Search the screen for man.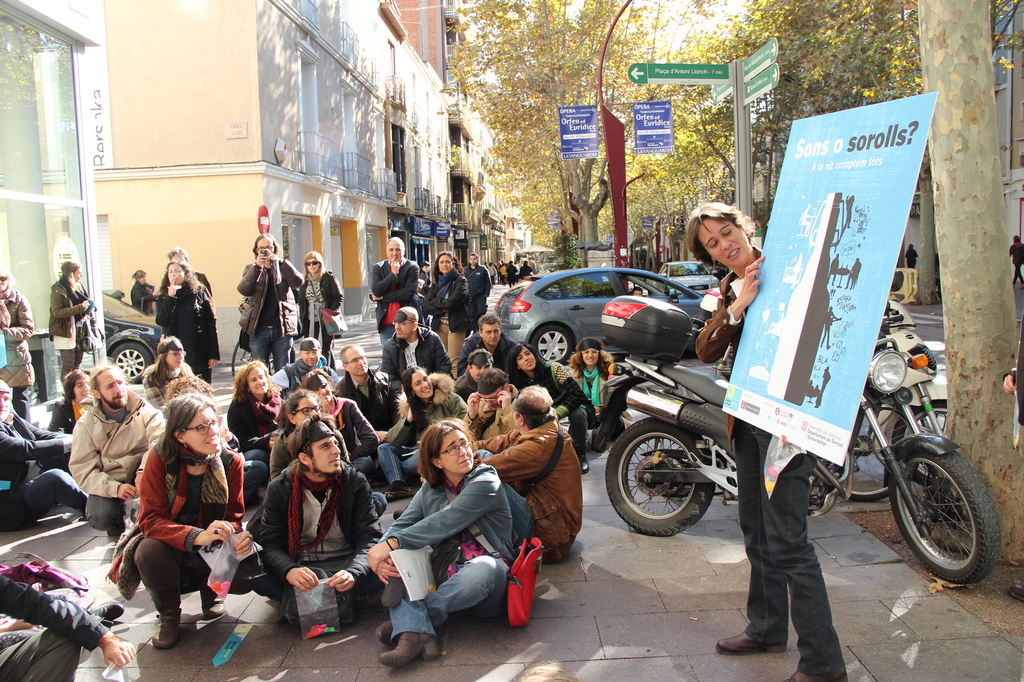
Found at [left=467, top=250, right=489, bottom=312].
